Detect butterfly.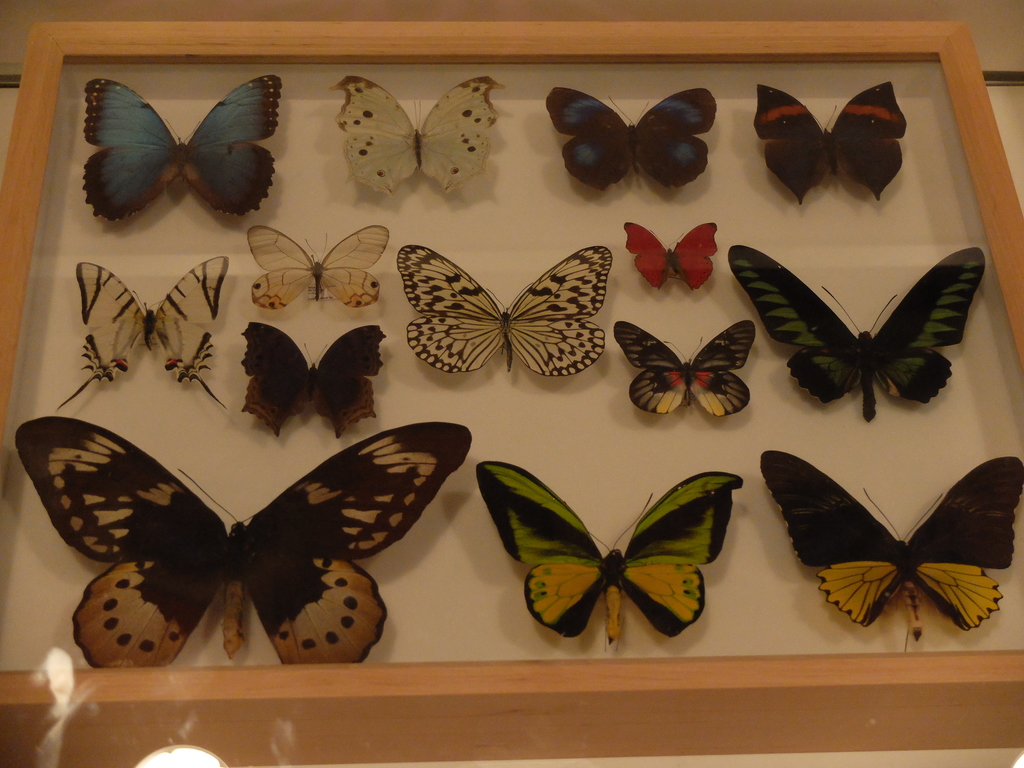
Detected at crop(619, 203, 719, 311).
